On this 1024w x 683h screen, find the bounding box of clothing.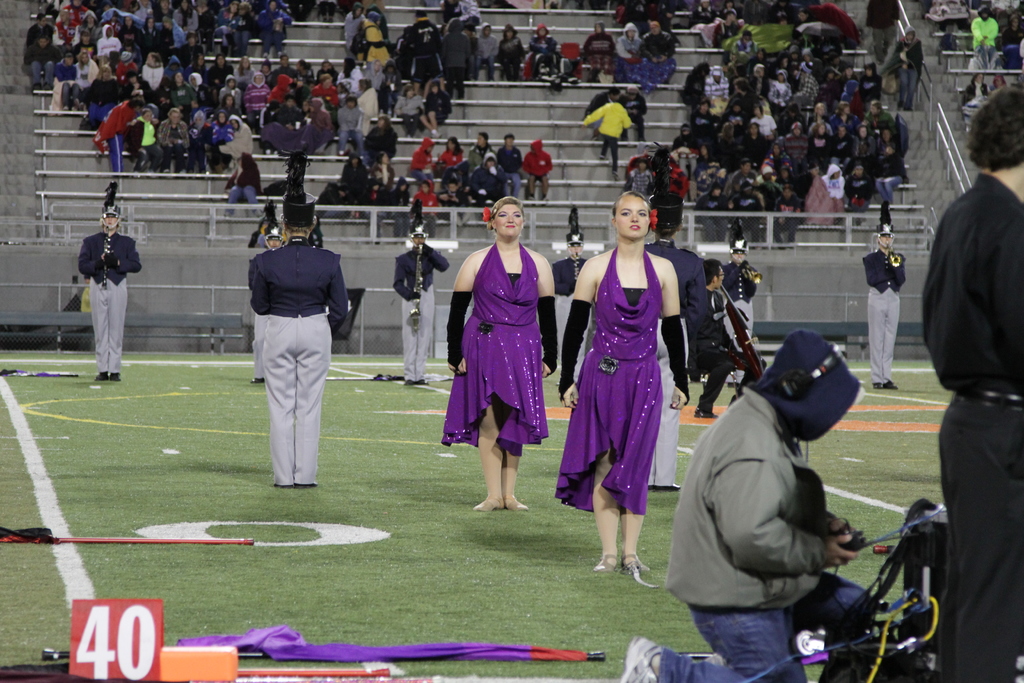
Bounding box: select_region(500, 30, 524, 76).
